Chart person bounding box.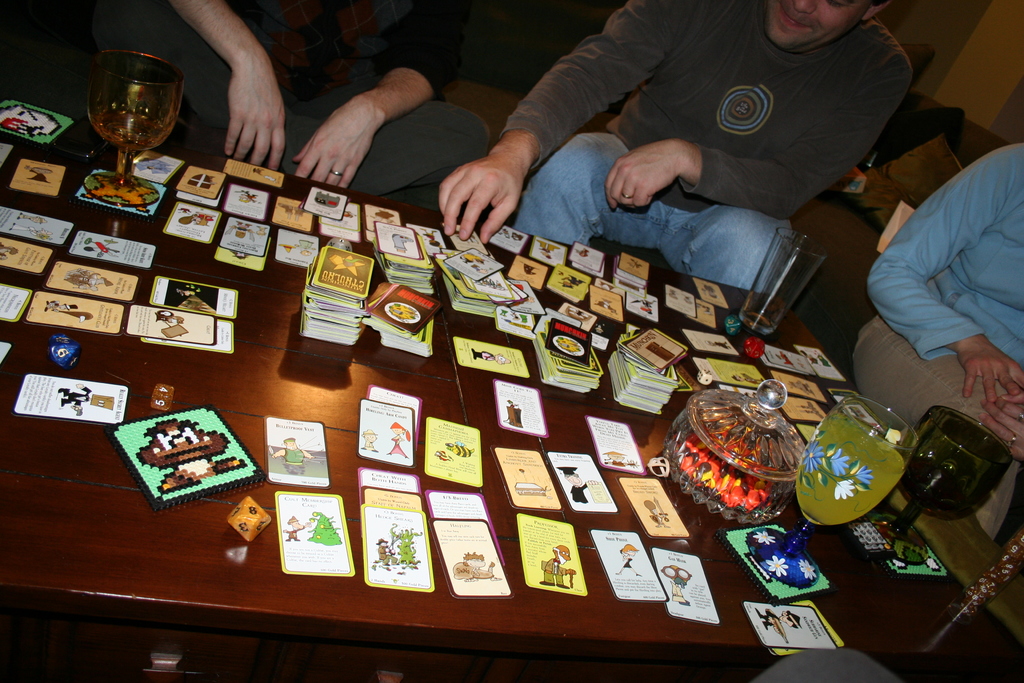
Charted: 387:0:927:297.
